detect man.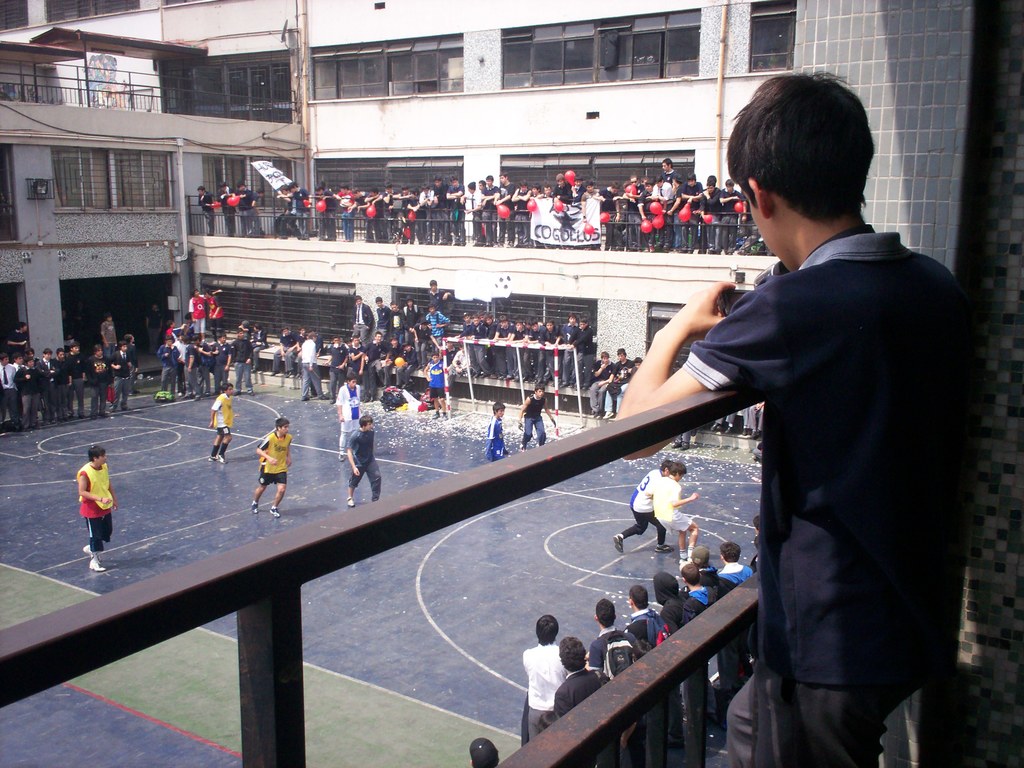
Detected at box(336, 181, 358, 242).
